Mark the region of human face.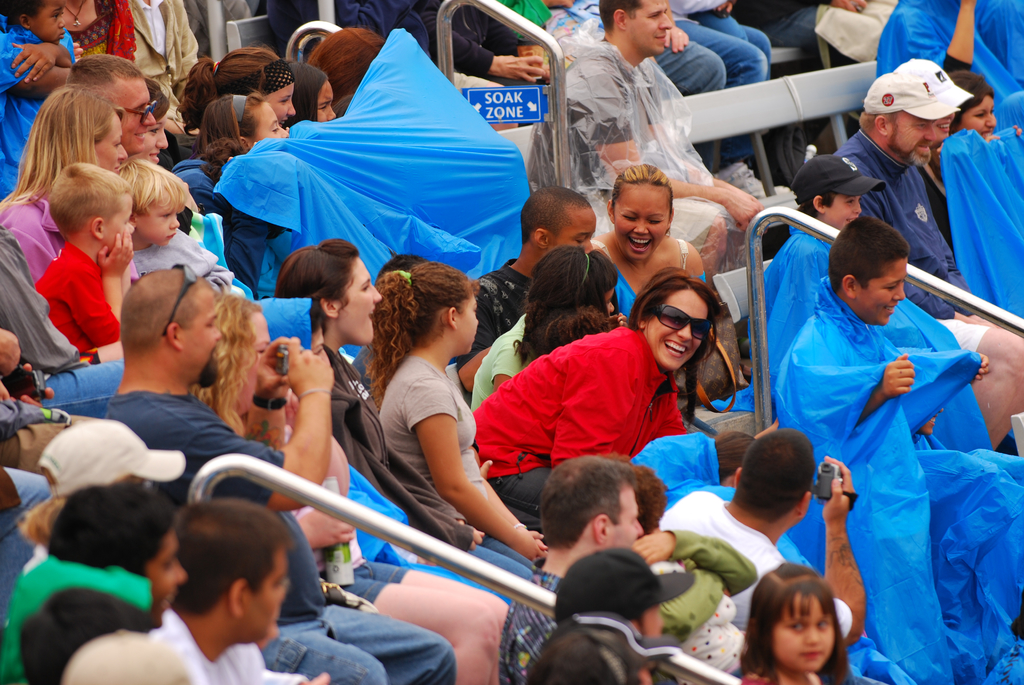
Region: bbox(338, 256, 380, 341).
